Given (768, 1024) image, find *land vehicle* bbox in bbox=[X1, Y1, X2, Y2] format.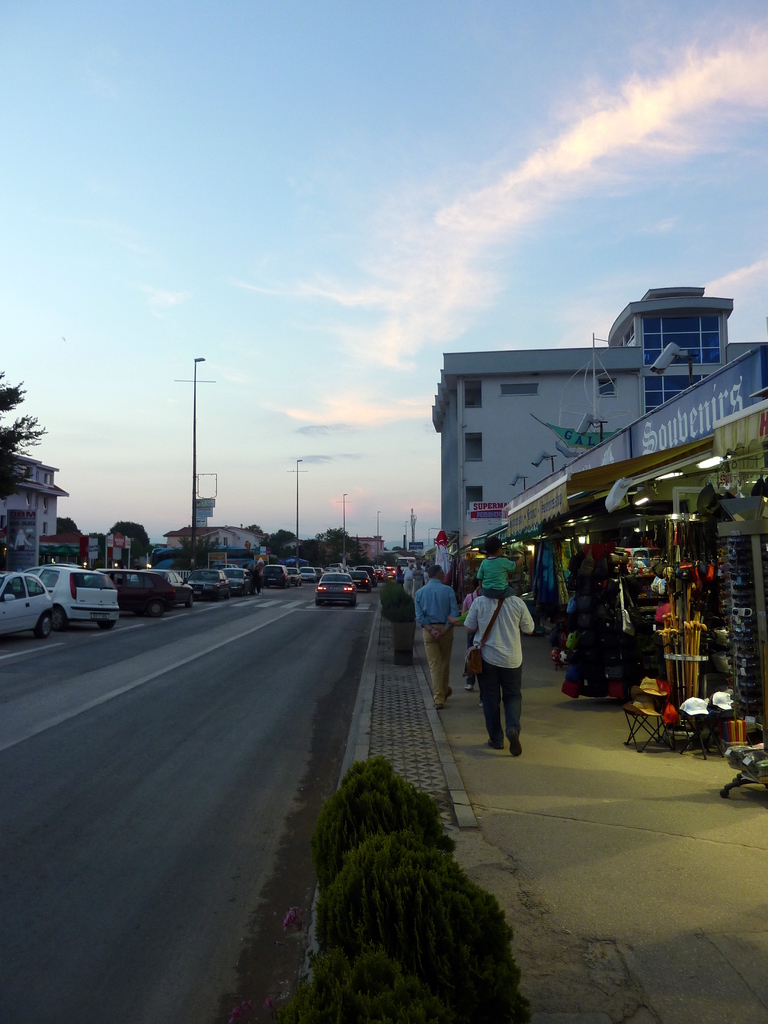
bbox=[324, 567, 342, 571].
